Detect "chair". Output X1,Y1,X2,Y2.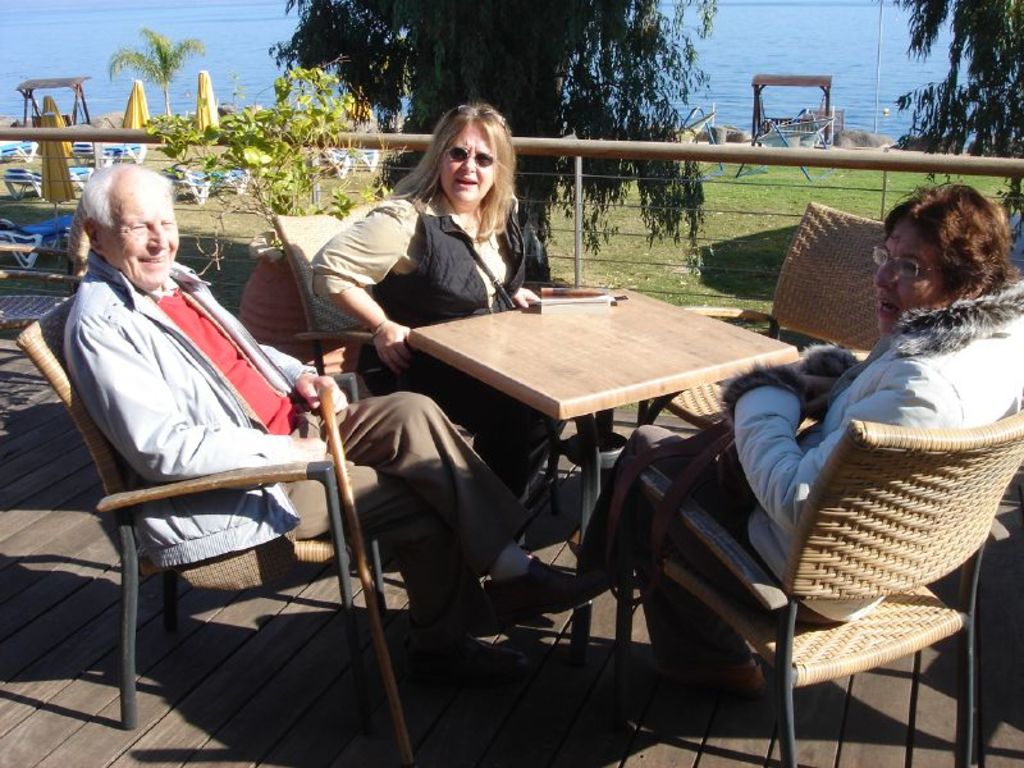
639,204,895,429.
